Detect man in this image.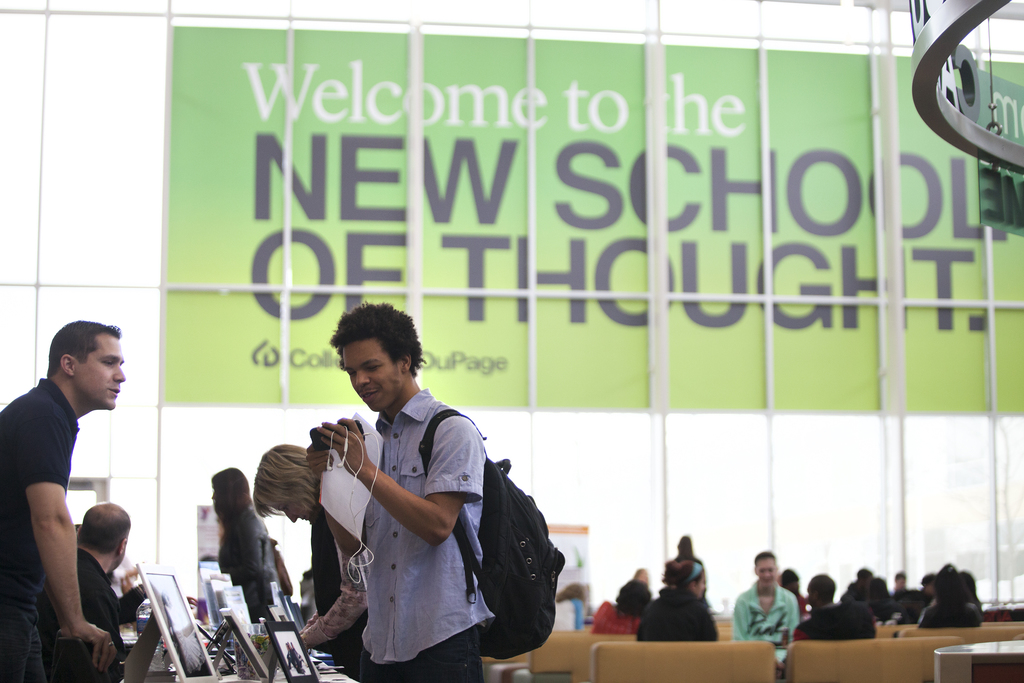
Detection: x1=0, y1=320, x2=125, y2=682.
